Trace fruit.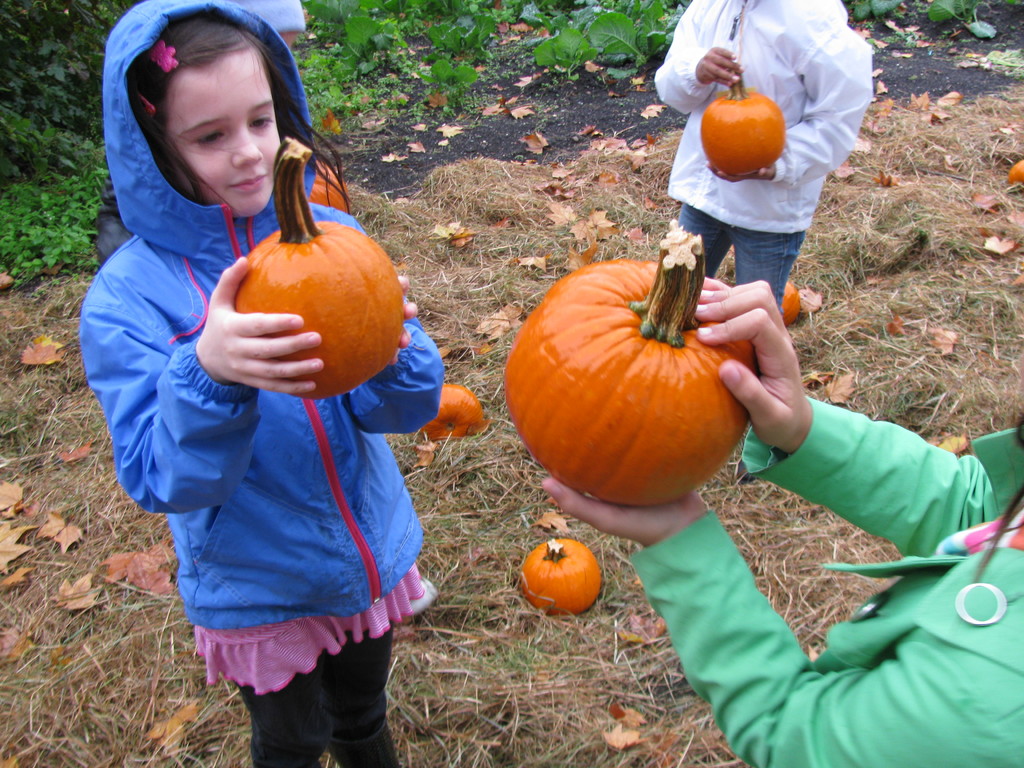
Traced to bbox=[779, 287, 799, 328].
